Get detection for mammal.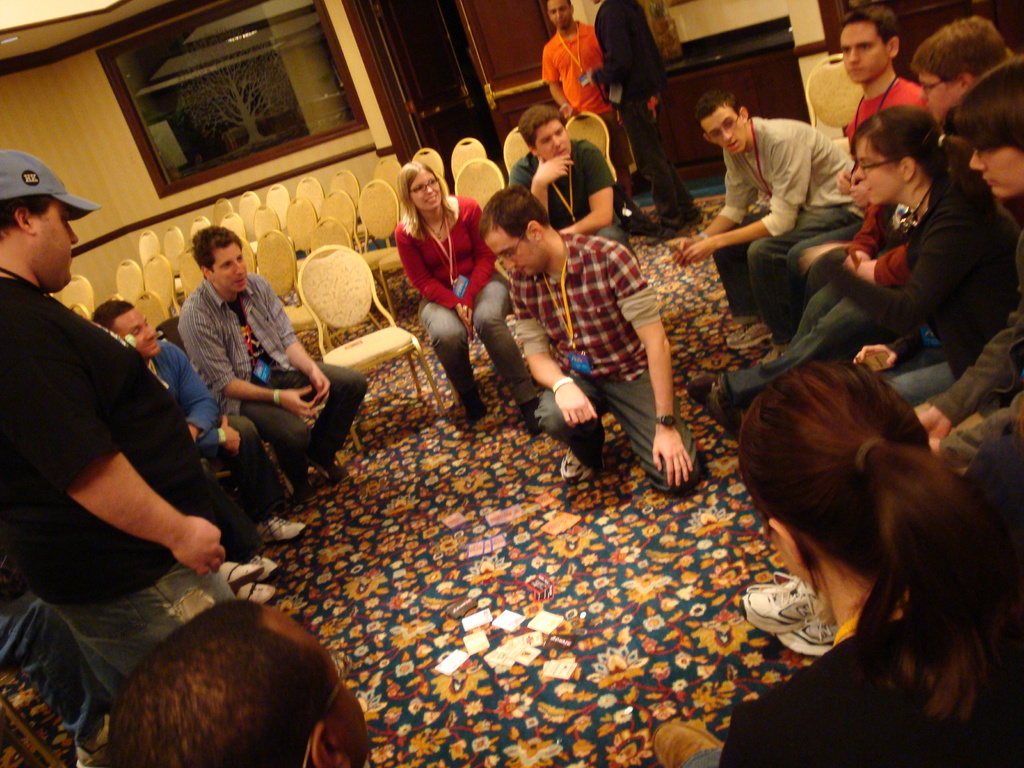
Detection: left=589, top=0, right=698, bottom=234.
